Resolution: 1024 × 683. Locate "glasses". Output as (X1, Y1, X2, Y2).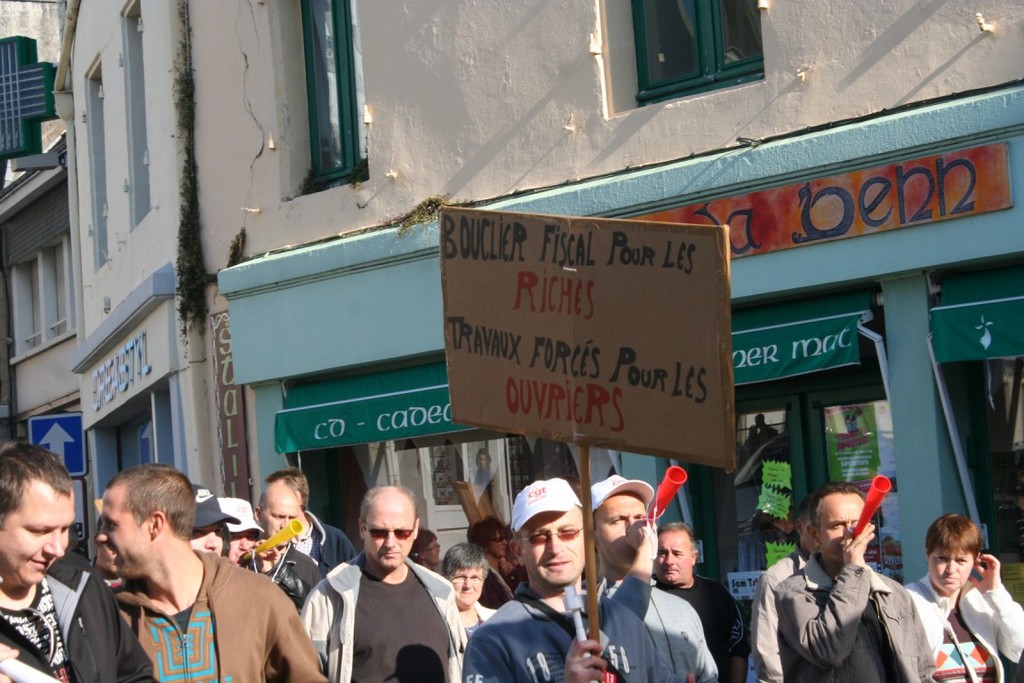
(423, 542, 441, 554).
